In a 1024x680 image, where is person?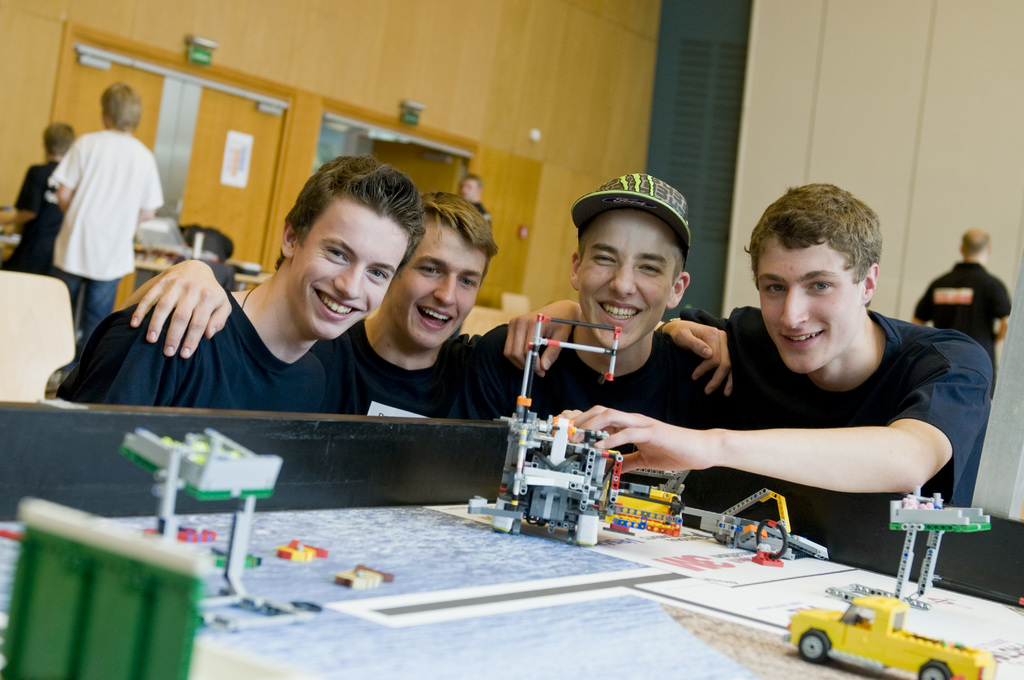
detection(434, 170, 729, 424).
